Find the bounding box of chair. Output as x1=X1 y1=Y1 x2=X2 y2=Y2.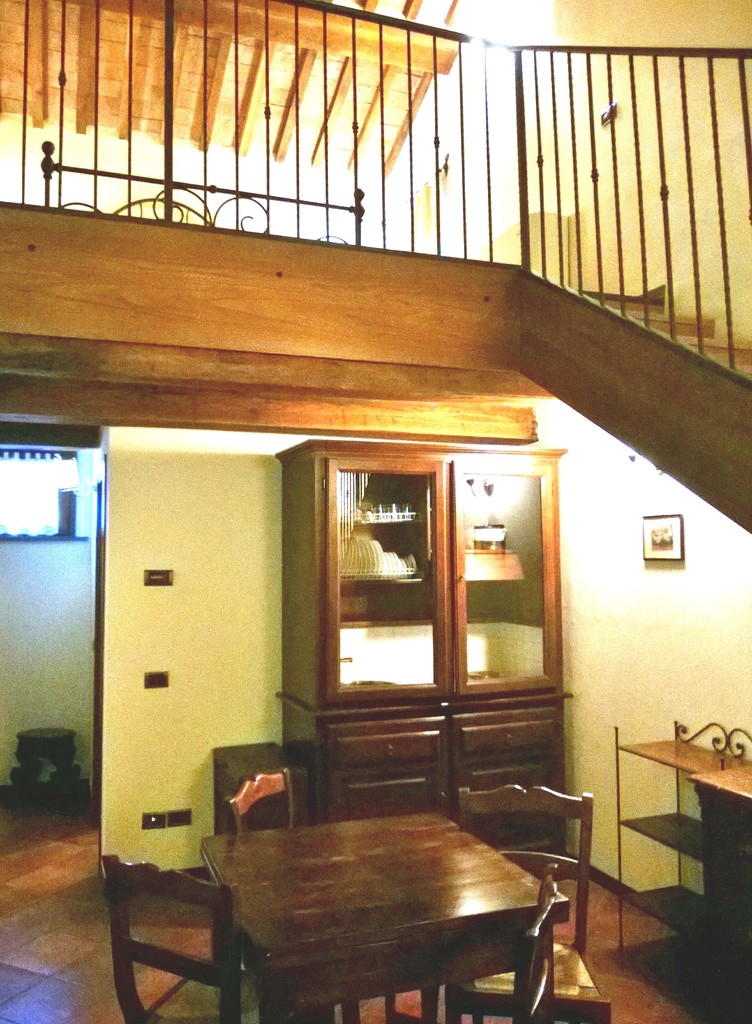
x1=102 y1=851 x2=235 y2=1023.
